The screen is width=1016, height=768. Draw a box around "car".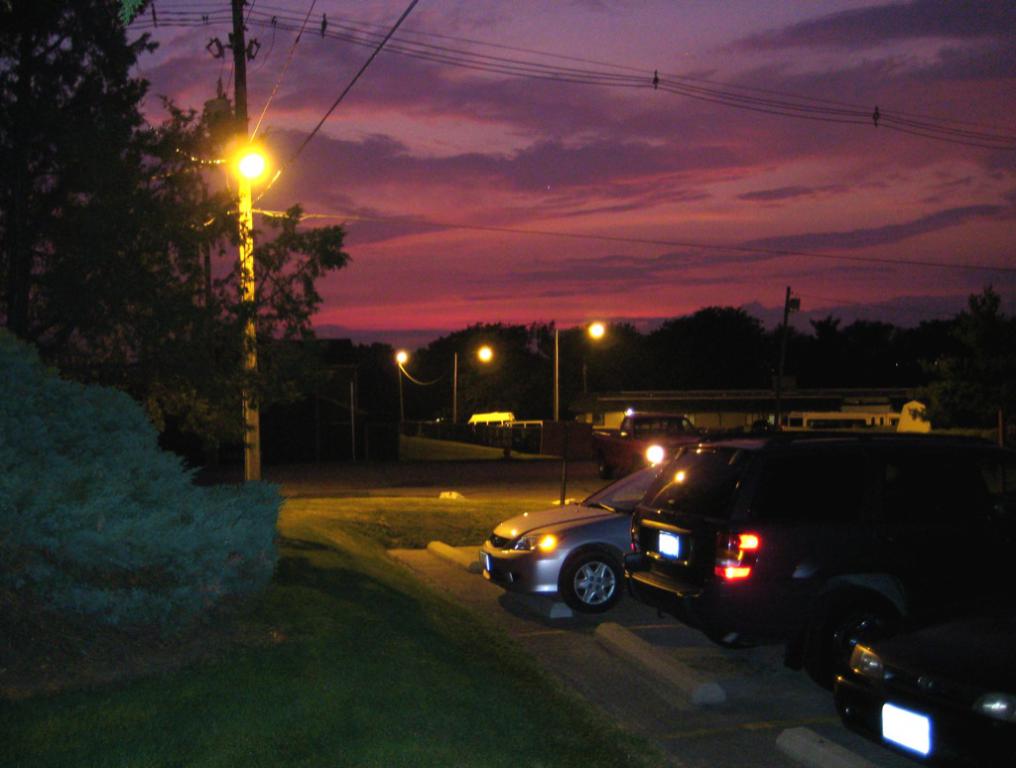
<bbox>602, 405, 702, 472</bbox>.
